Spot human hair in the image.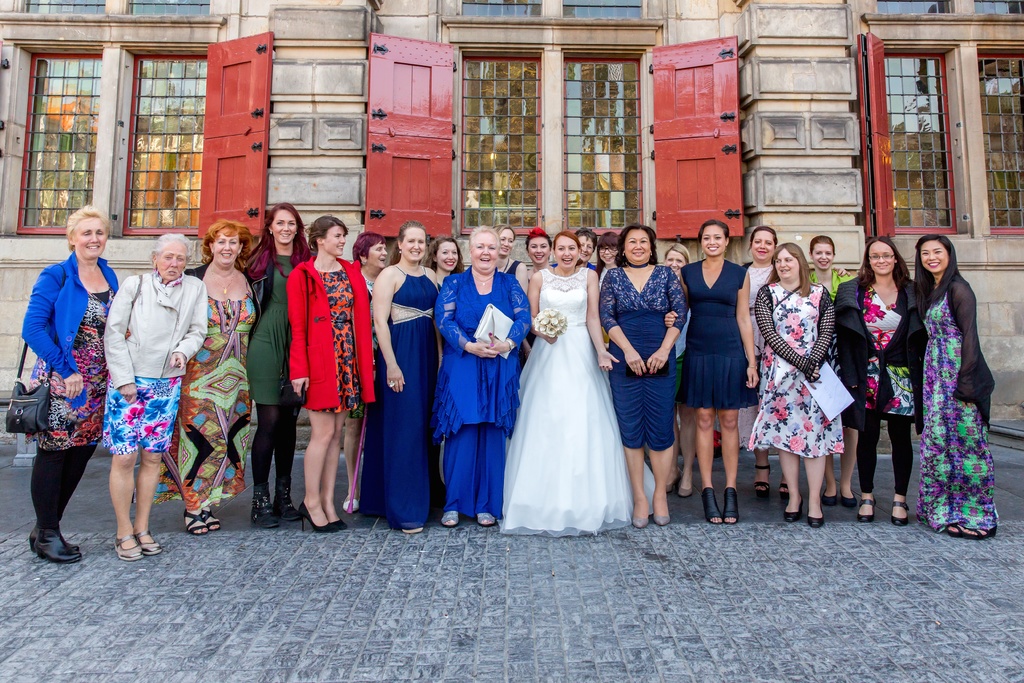
human hair found at {"left": 596, "top": 229, "right": 621, "bottom": 276}.
